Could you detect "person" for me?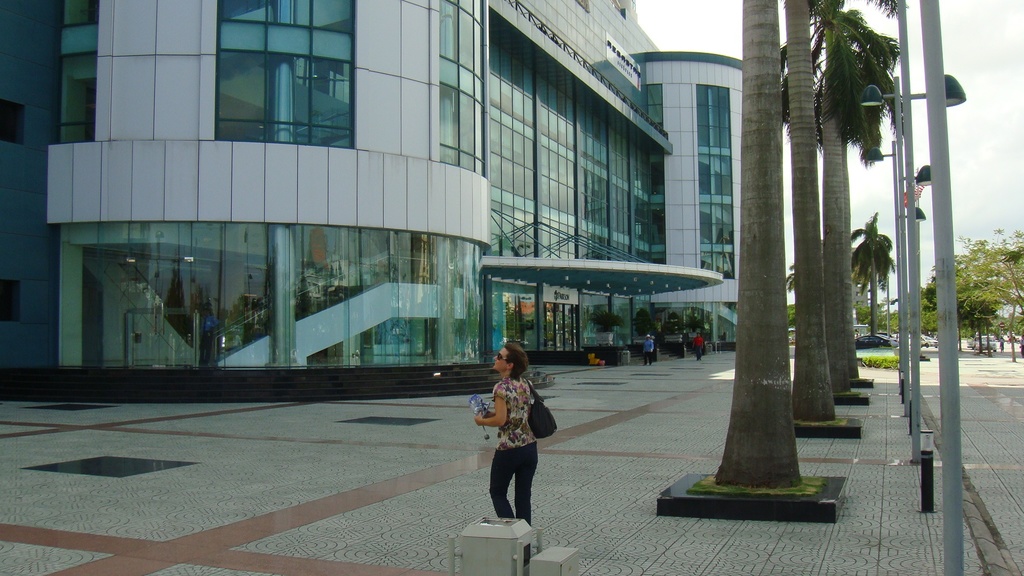
Detection result: 473 342 545 563.
